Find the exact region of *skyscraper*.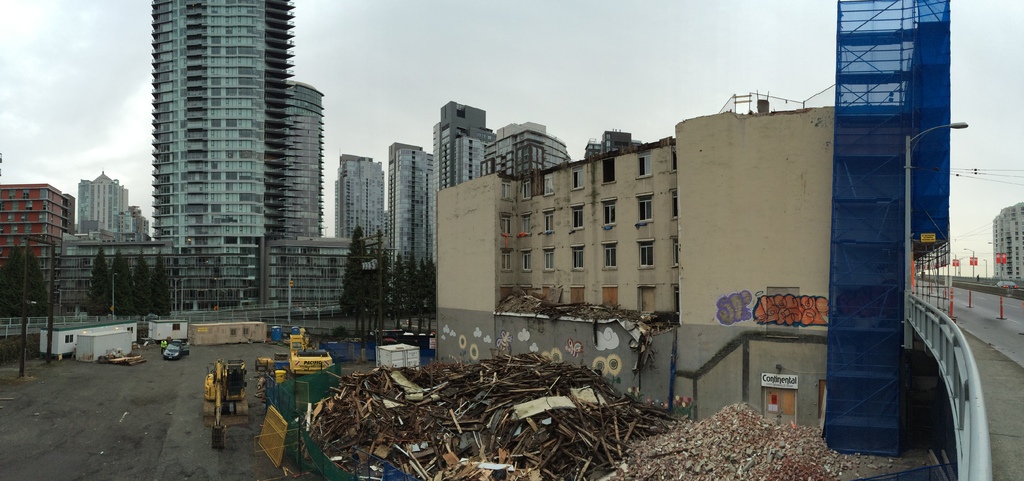
Exact region: 289 77 337 232.
